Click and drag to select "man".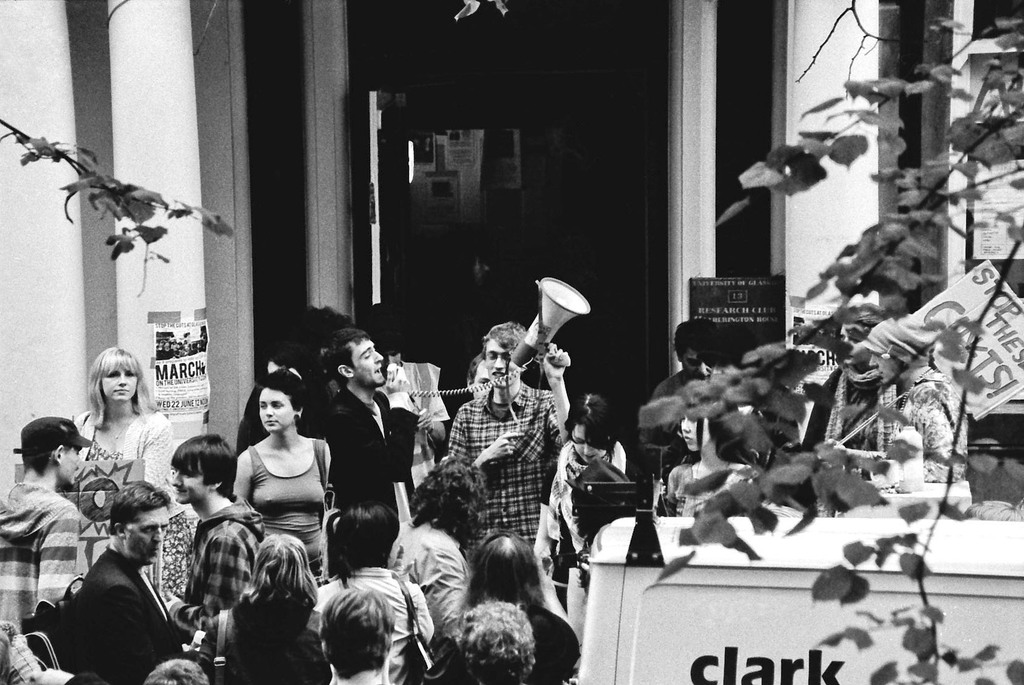
Selection: region(321, 326, 424, 530).
